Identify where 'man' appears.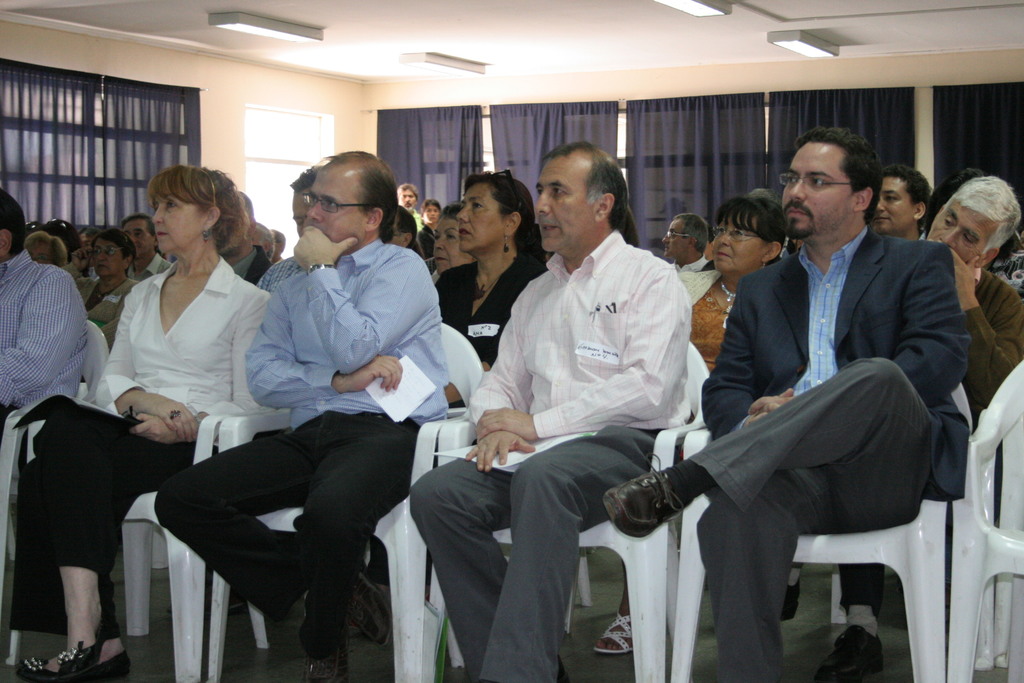
Appears at bbox=(120, 219, 169, 284).
